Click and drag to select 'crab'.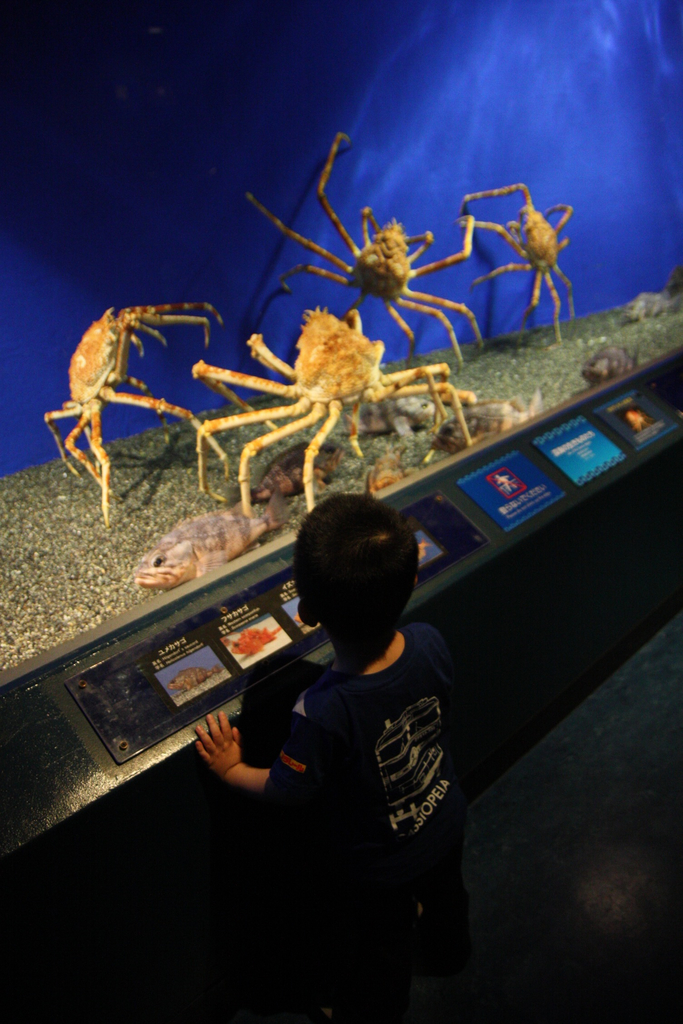
Selection: BBox(465, 182, 575, 344).
